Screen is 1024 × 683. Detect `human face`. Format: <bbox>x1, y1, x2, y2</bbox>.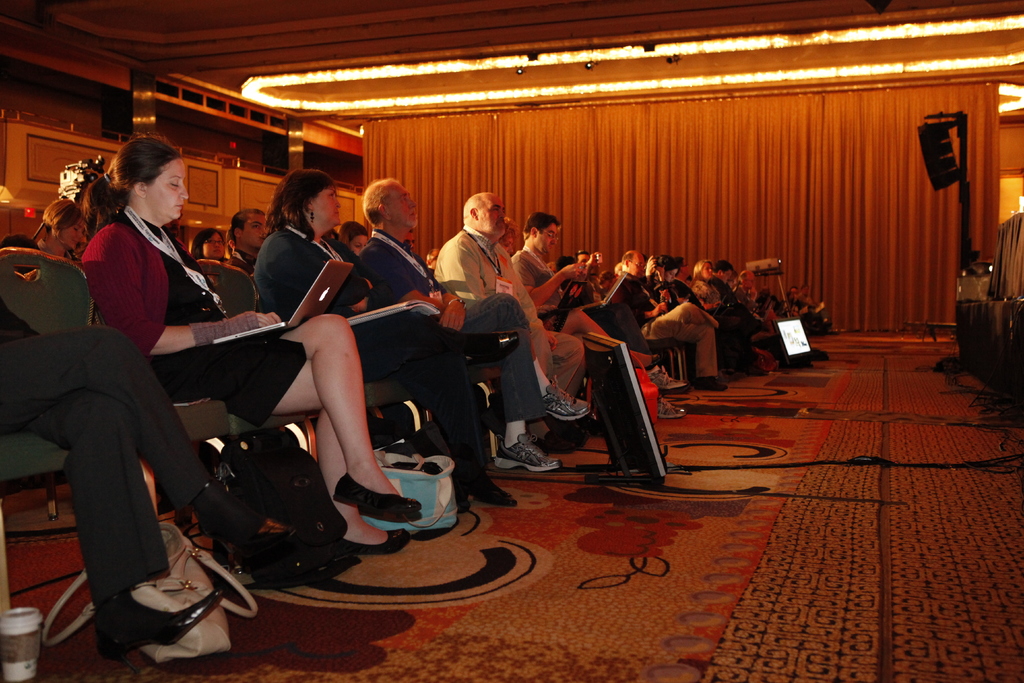
<bbox>202, 233, 225, 258</bbox>.
